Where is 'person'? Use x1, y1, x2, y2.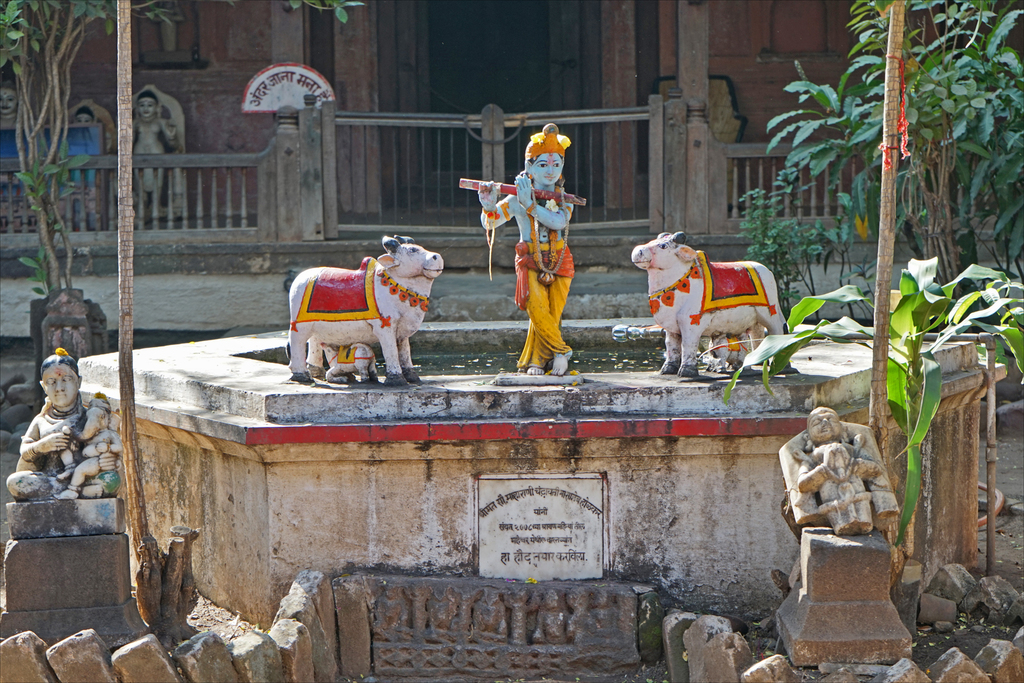
59, 394, 122, 499.
